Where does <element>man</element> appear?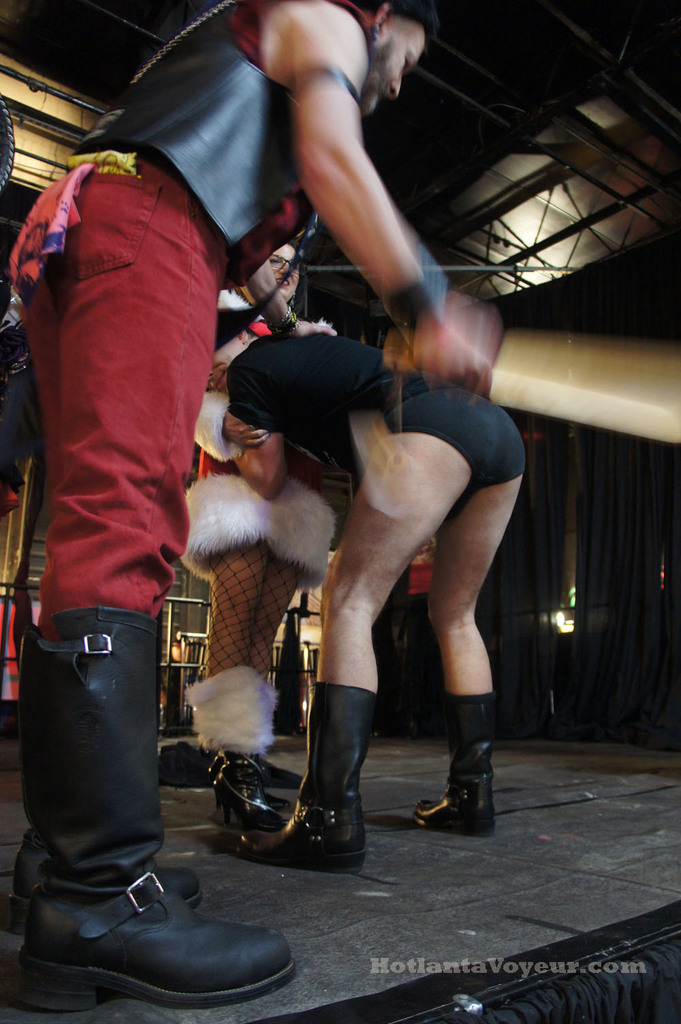
Appears at l=7, t=0, r=493, b=1012.
